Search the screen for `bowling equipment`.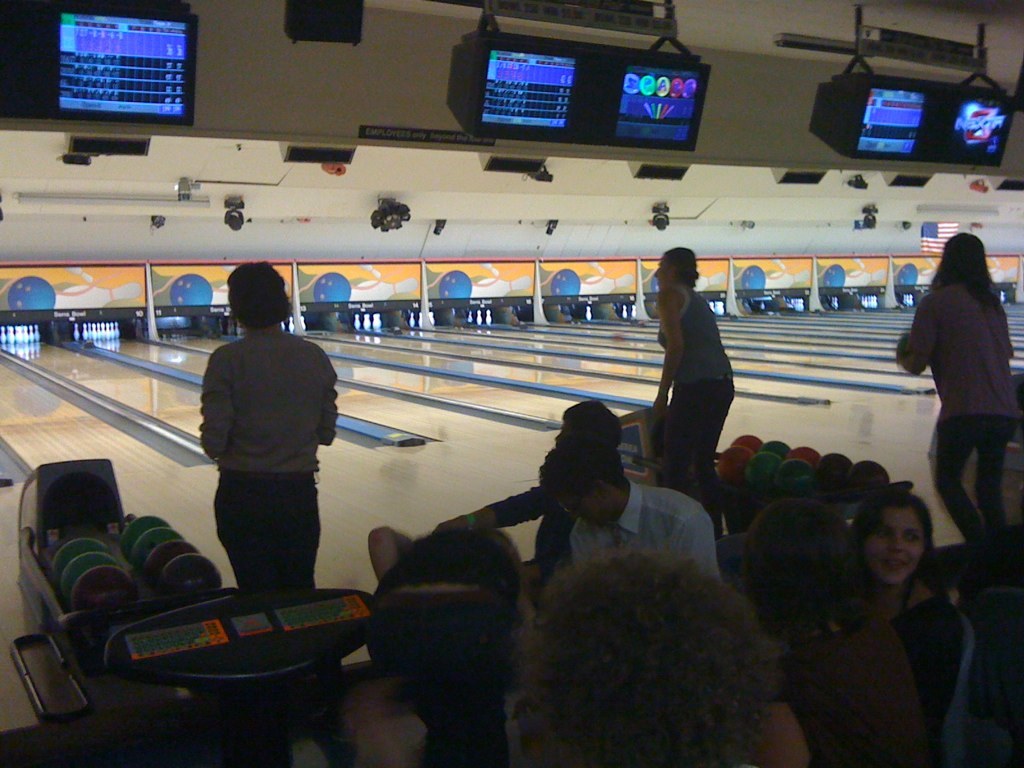
Found at x1=403 y1=310 x2=419 y2=329.
